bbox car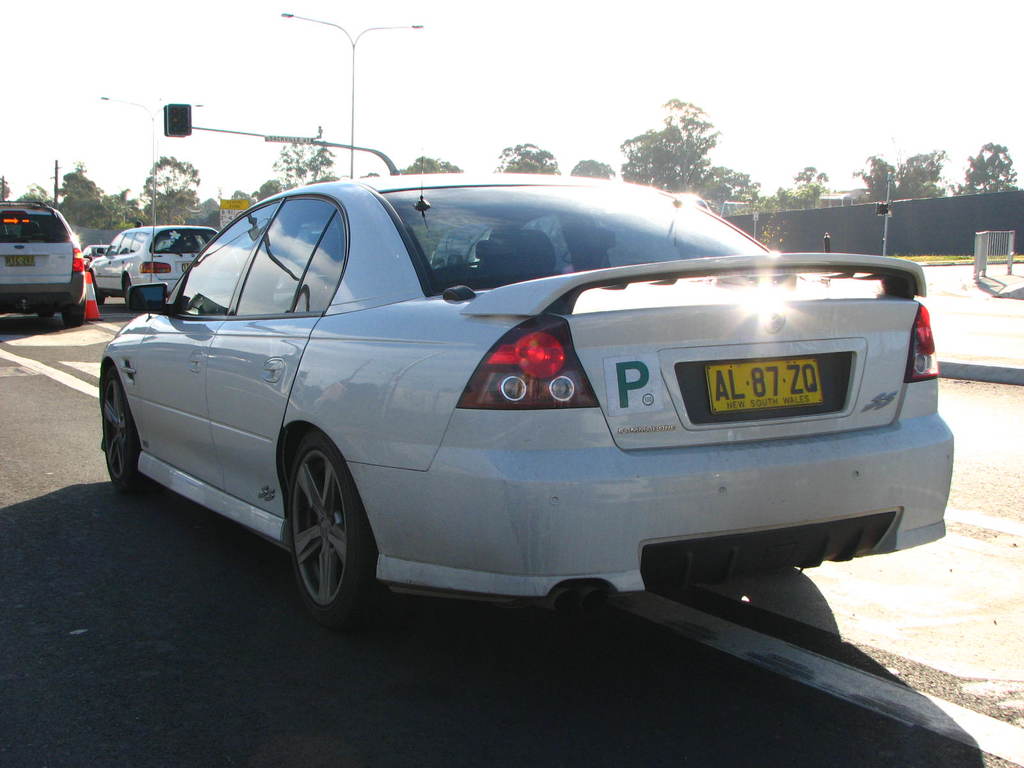
l=0, t=201, r=84, b=328
